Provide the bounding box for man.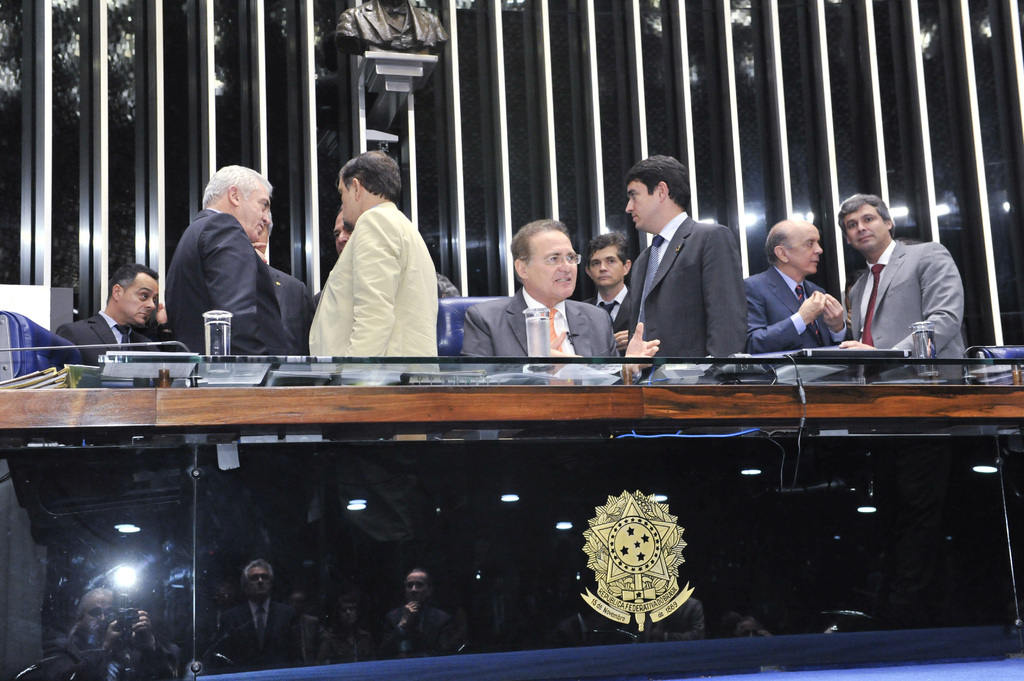
[x1=53, y1=260, x2=163, y2=354].
